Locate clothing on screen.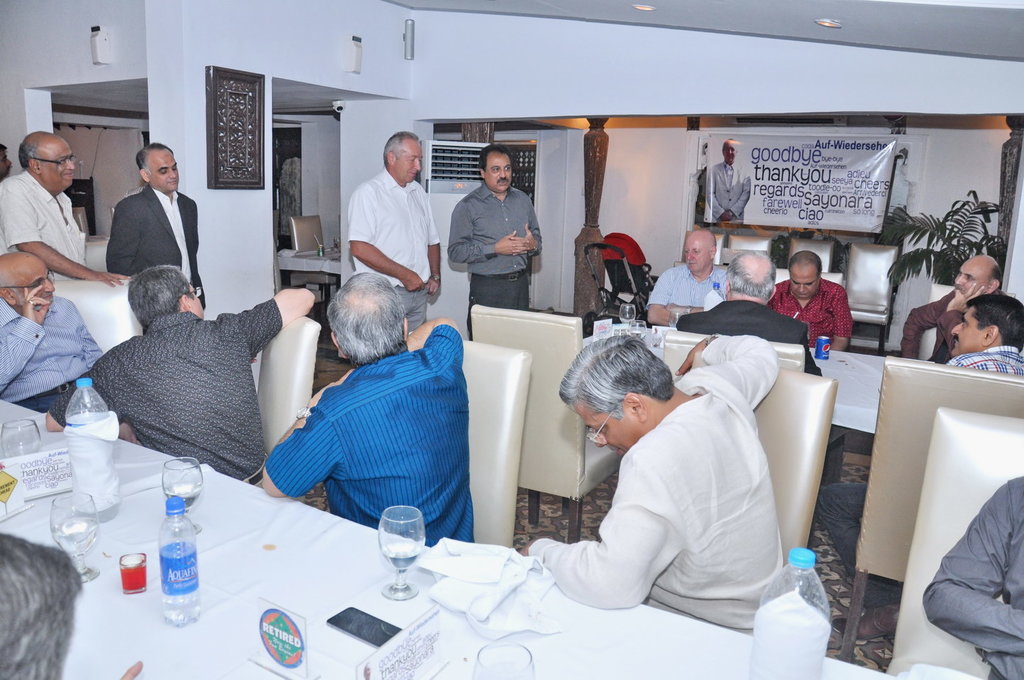
On screen at <bbox>264, 322, 476, 546</bbox>.
